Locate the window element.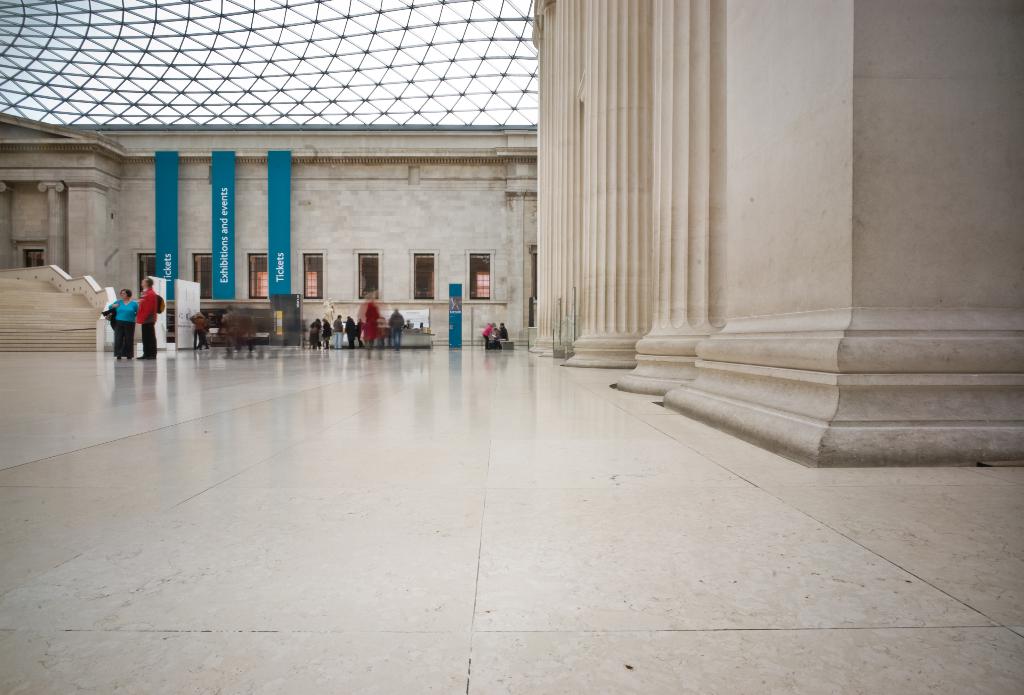
Element bbox: (19,246,45,270).
